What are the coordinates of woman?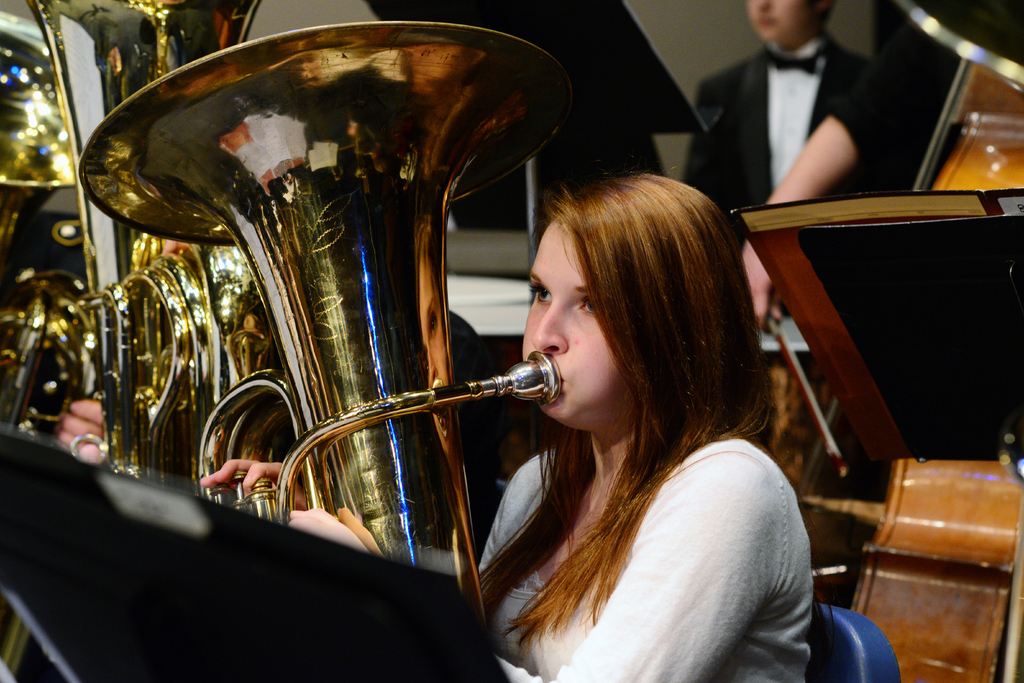
left=268, top=139, right=820, bottom=682.
